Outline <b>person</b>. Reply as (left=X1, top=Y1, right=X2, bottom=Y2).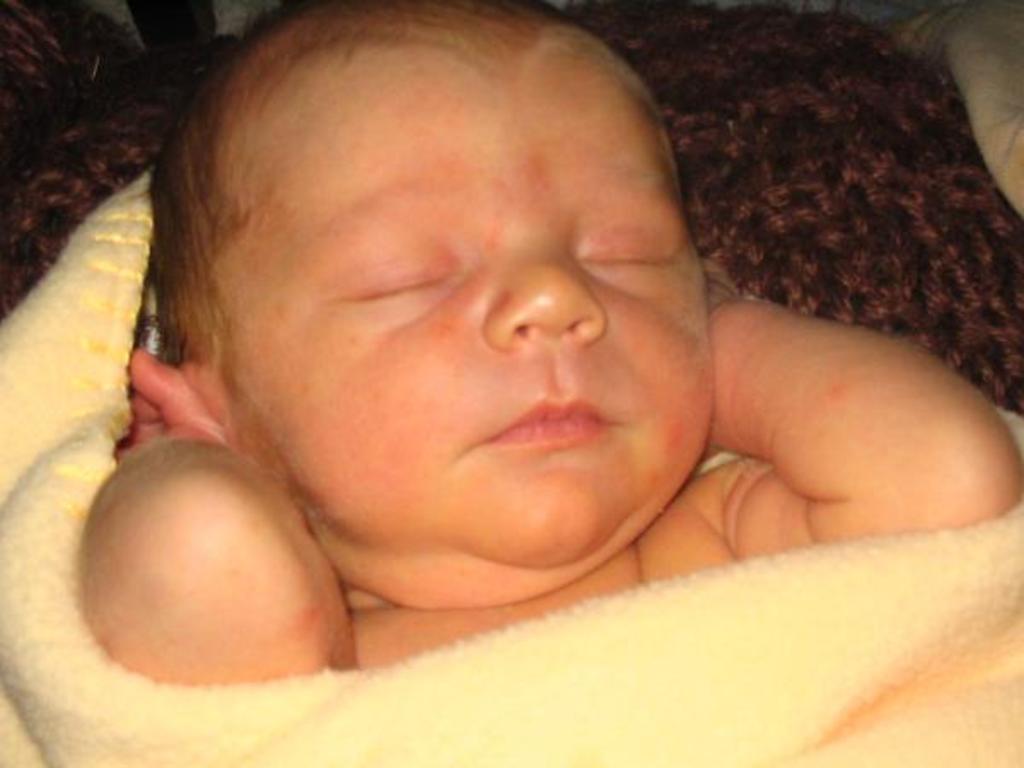
(left=72, top=0, right=944, bottom=749).
